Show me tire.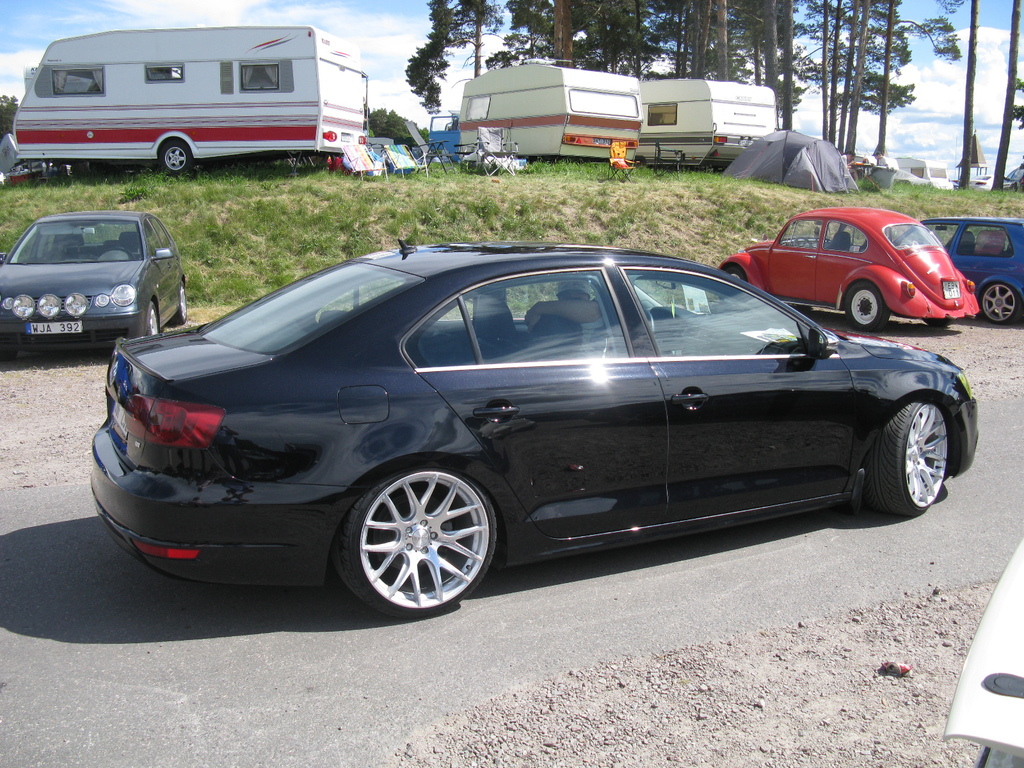
tire is here: BBox(145, 301, 164, 333).
